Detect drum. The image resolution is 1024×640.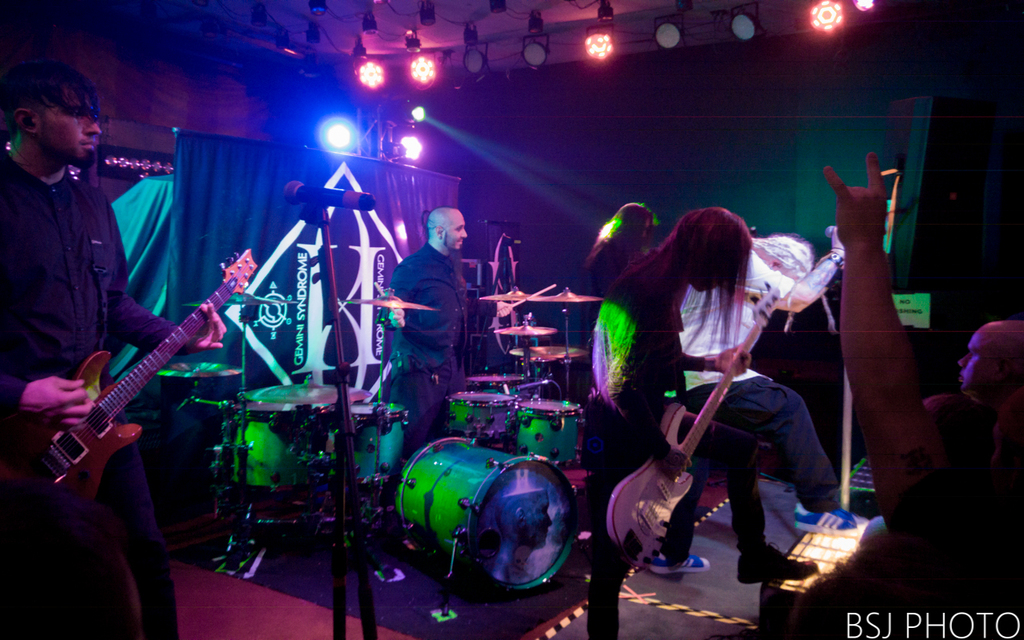
bbox(374, 431, 590, 592).
